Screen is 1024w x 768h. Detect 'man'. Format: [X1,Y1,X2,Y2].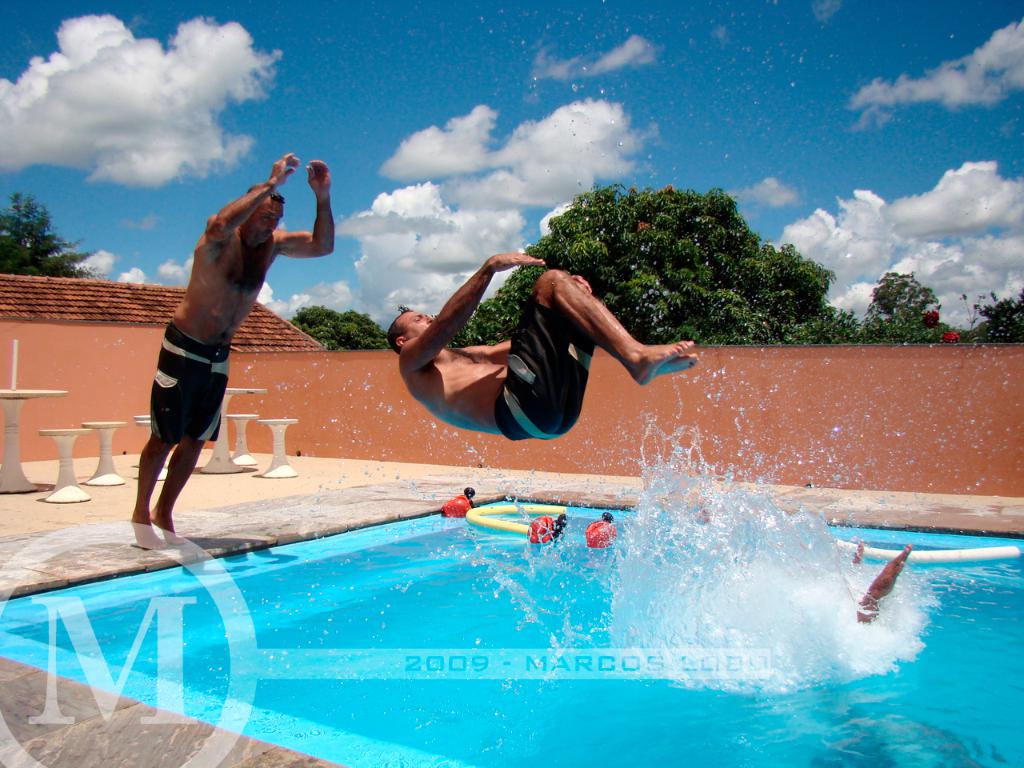
[123,155,311,558].
